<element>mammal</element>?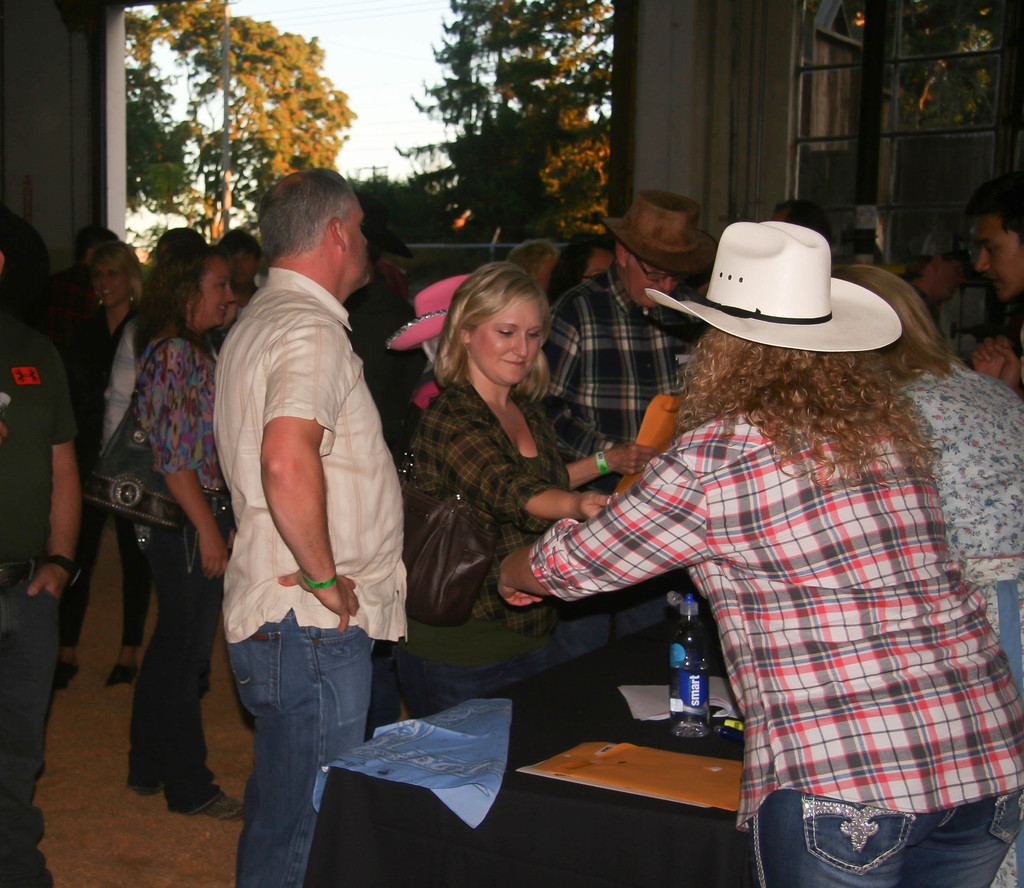
(772, 196, 839, 252)
